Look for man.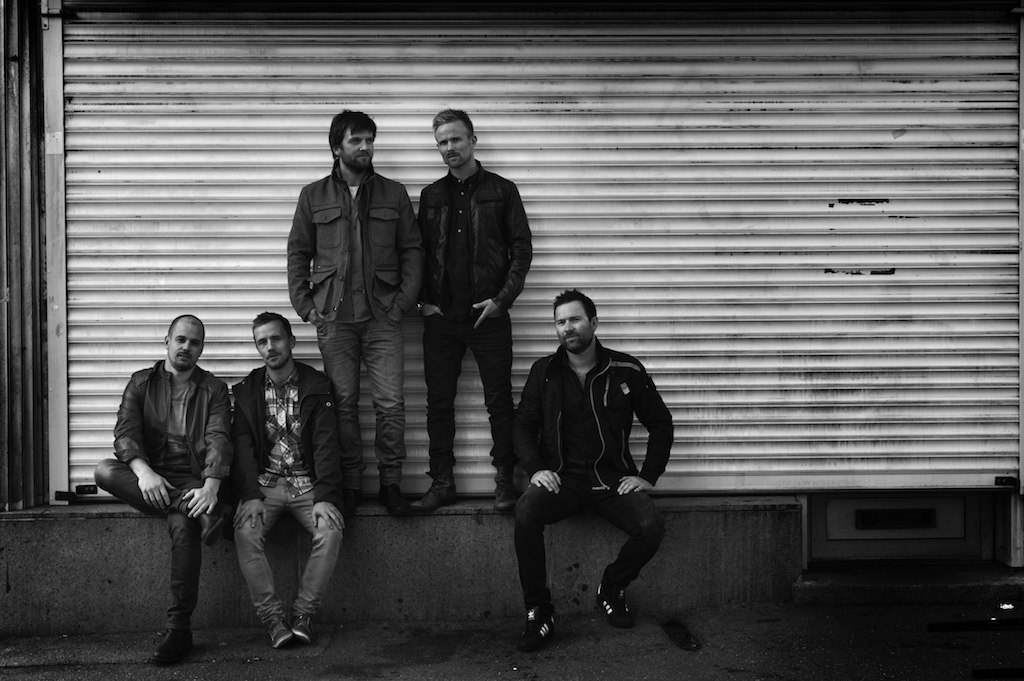
Found: [left=283, top=106, right=427, bottom=517].
